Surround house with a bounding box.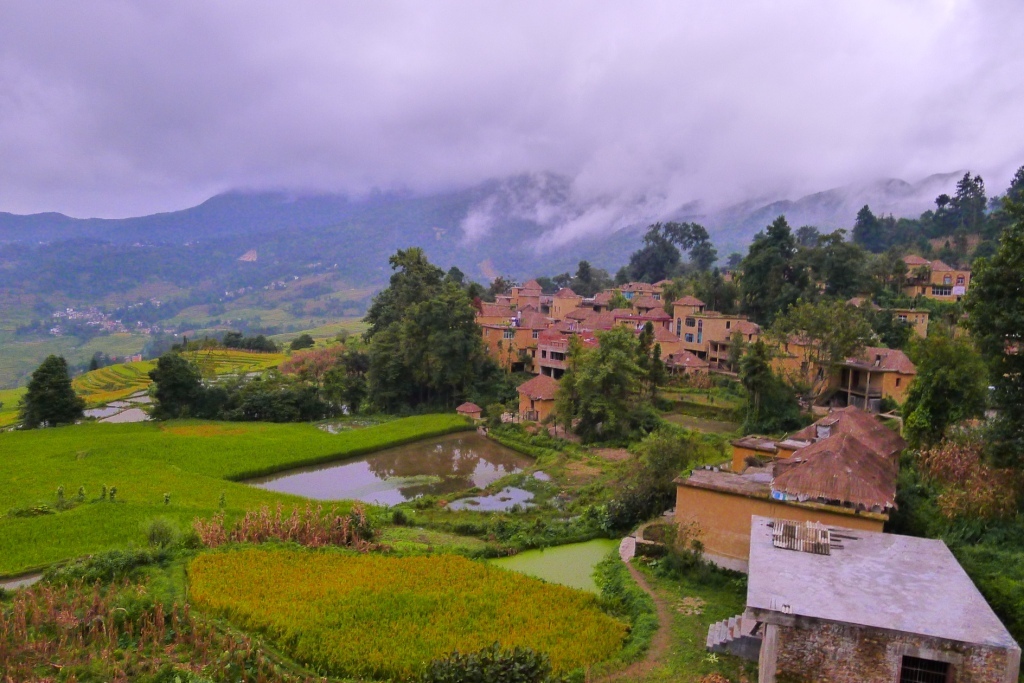
region(667, 353, 714, 392).
